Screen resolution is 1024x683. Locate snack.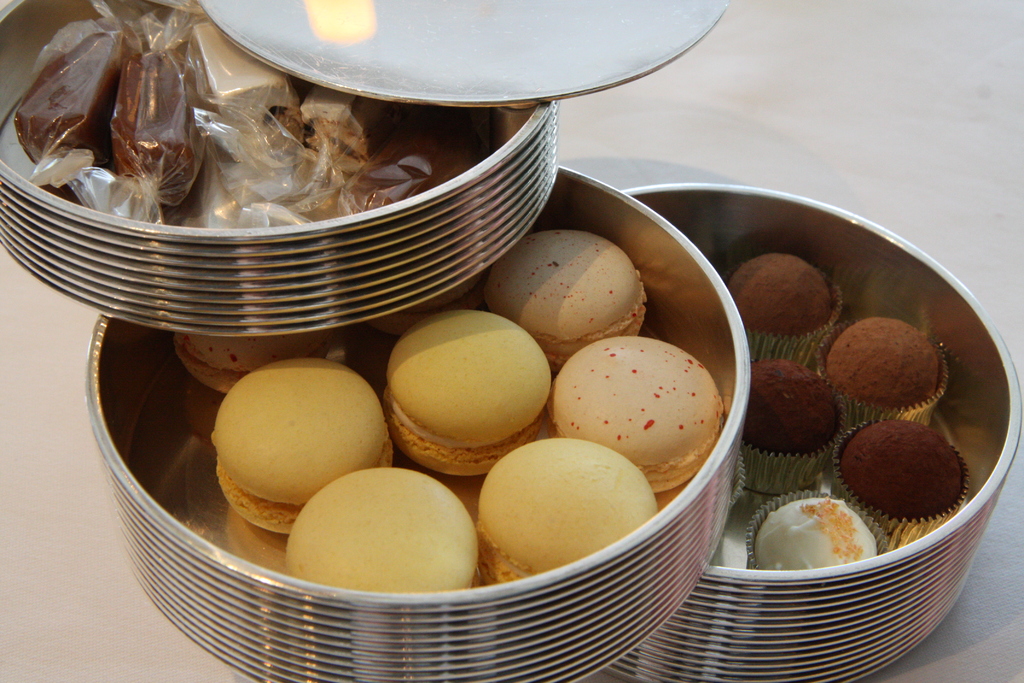
{"x1": 299, "y1": 86, "x2": 371, "y2": 164}.
